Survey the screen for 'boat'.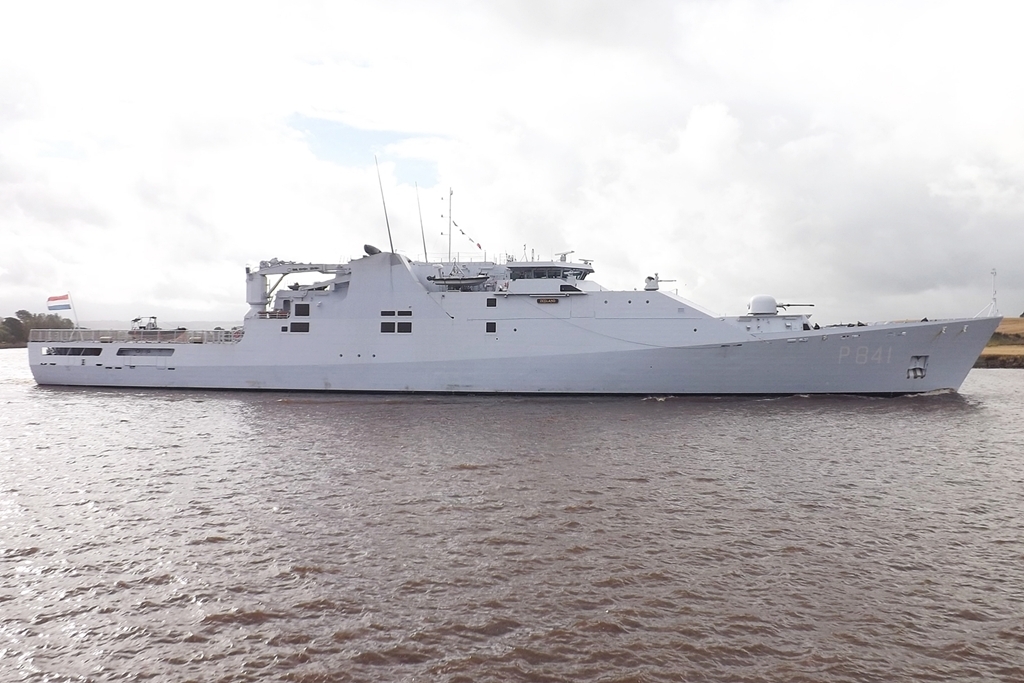
Survey found: <region>0, 170, 982, 395</region>.
